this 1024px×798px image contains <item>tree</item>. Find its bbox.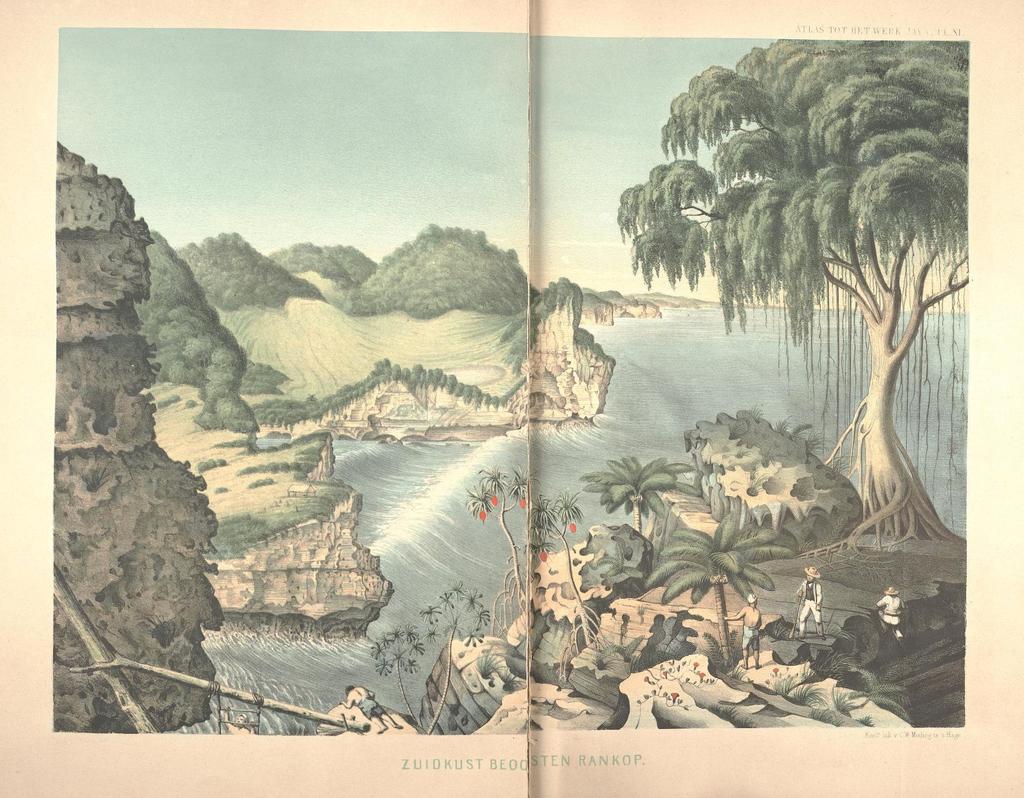
l=369, t=623, r=424, b=731.
